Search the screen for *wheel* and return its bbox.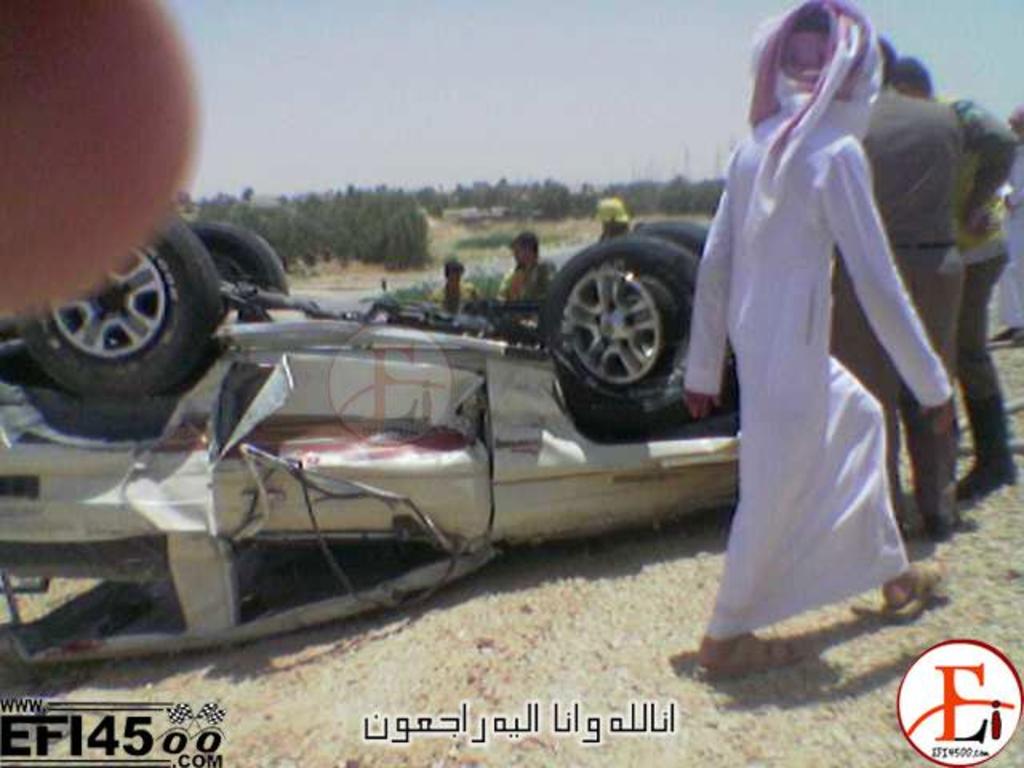
Found: (left=634, top=222, right=742, bottom=323).
